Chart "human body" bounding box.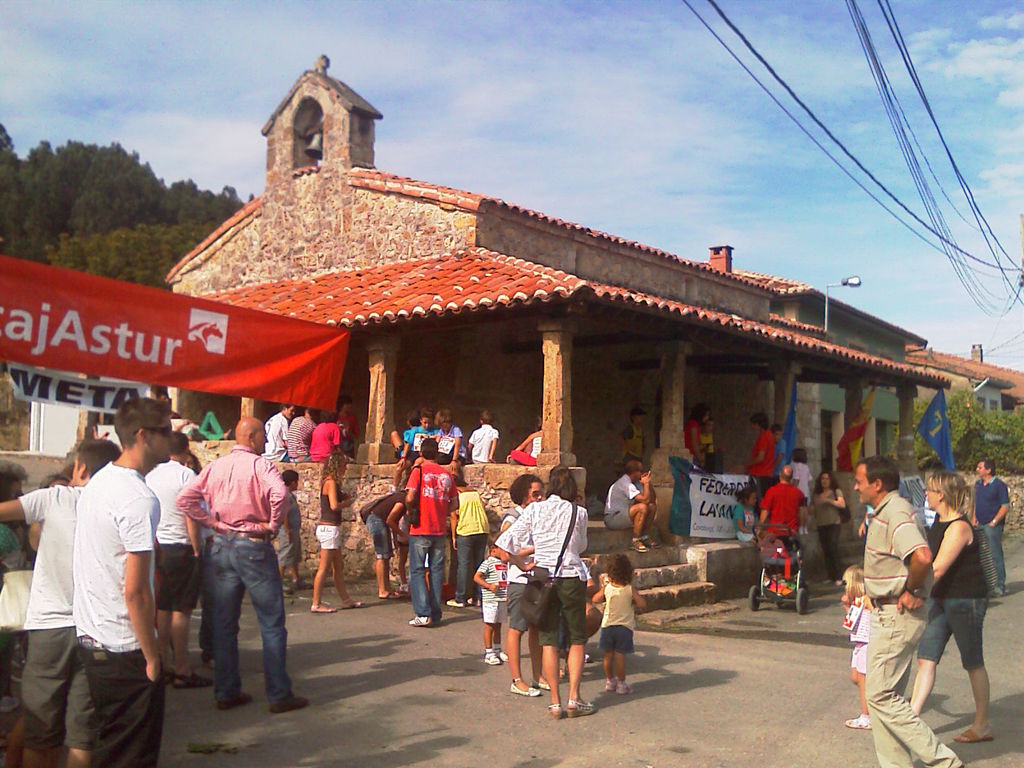
Charted: bbox(329, 414, 356, 448).
